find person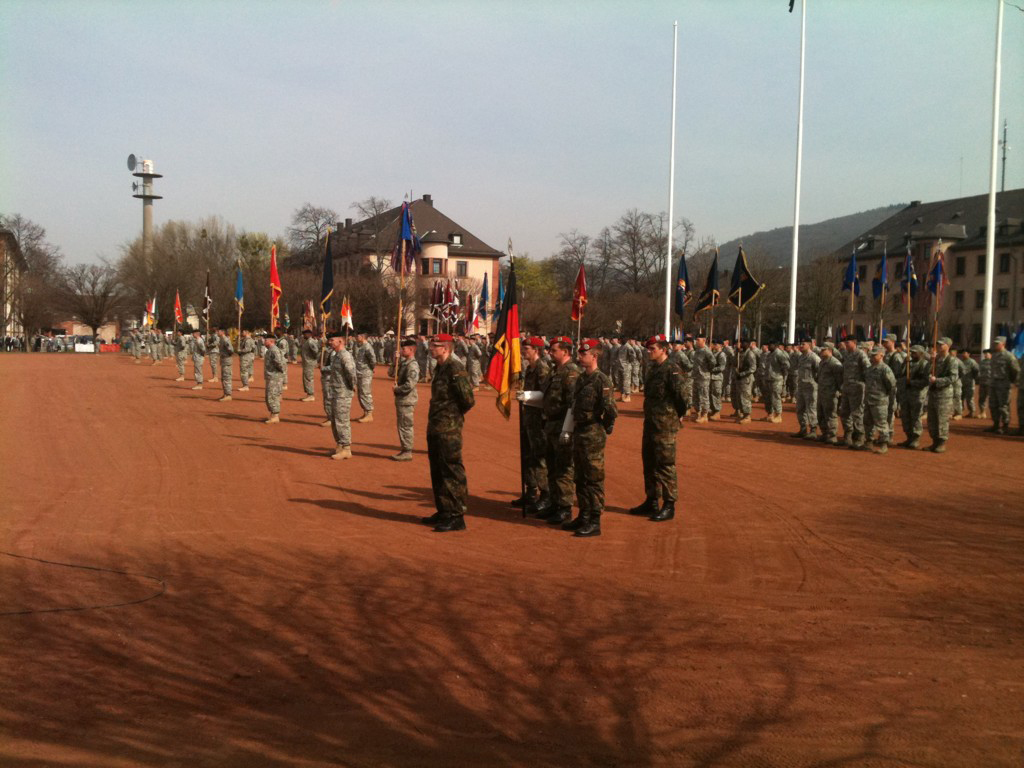
{"x1": 213, "y1": 324, "x2": 236, "y2": 401}
